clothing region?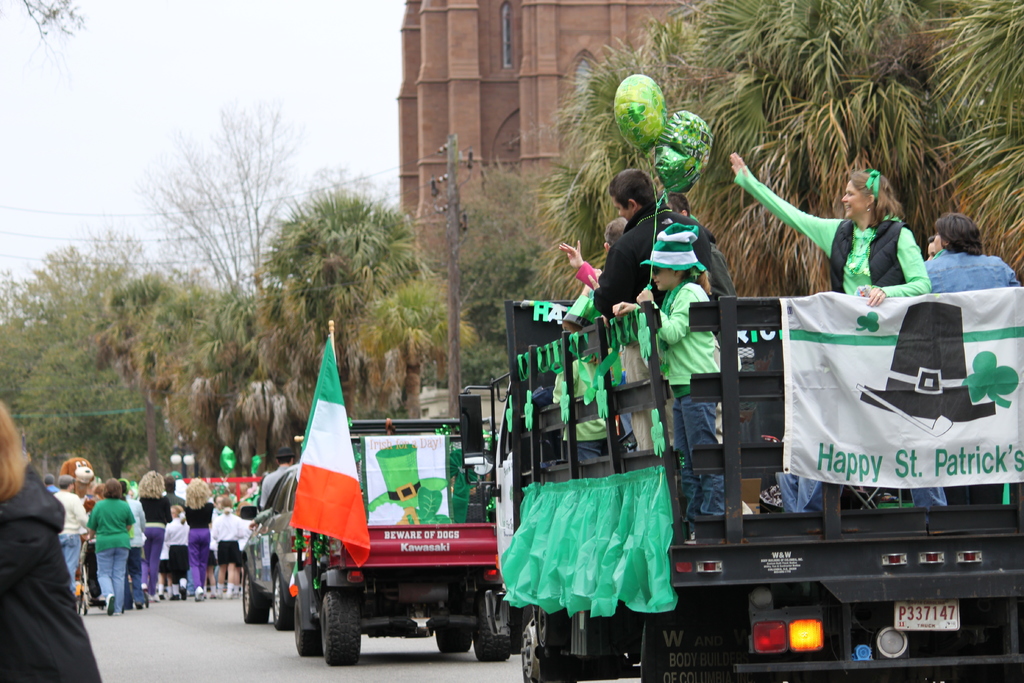
<bbox>185, 502, 216, 592</bbox>
